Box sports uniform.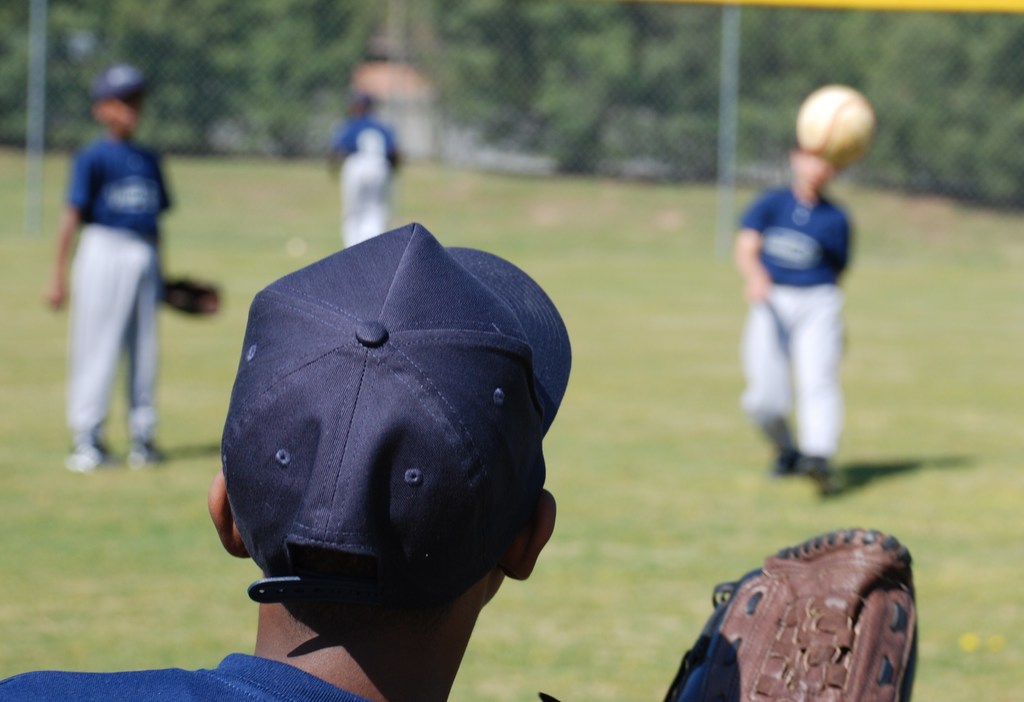
pyautogui.locateOnScreen(60, 56, 174, 459).
